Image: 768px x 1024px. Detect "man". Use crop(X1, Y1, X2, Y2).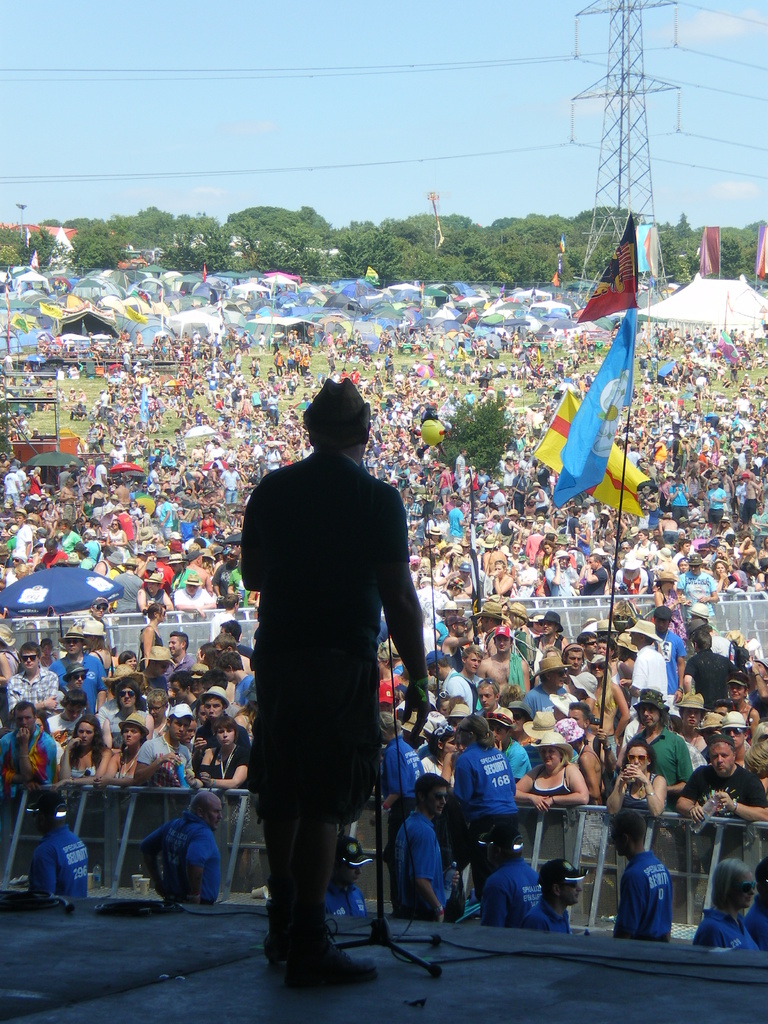
crop(243, 372, 431, 991).
